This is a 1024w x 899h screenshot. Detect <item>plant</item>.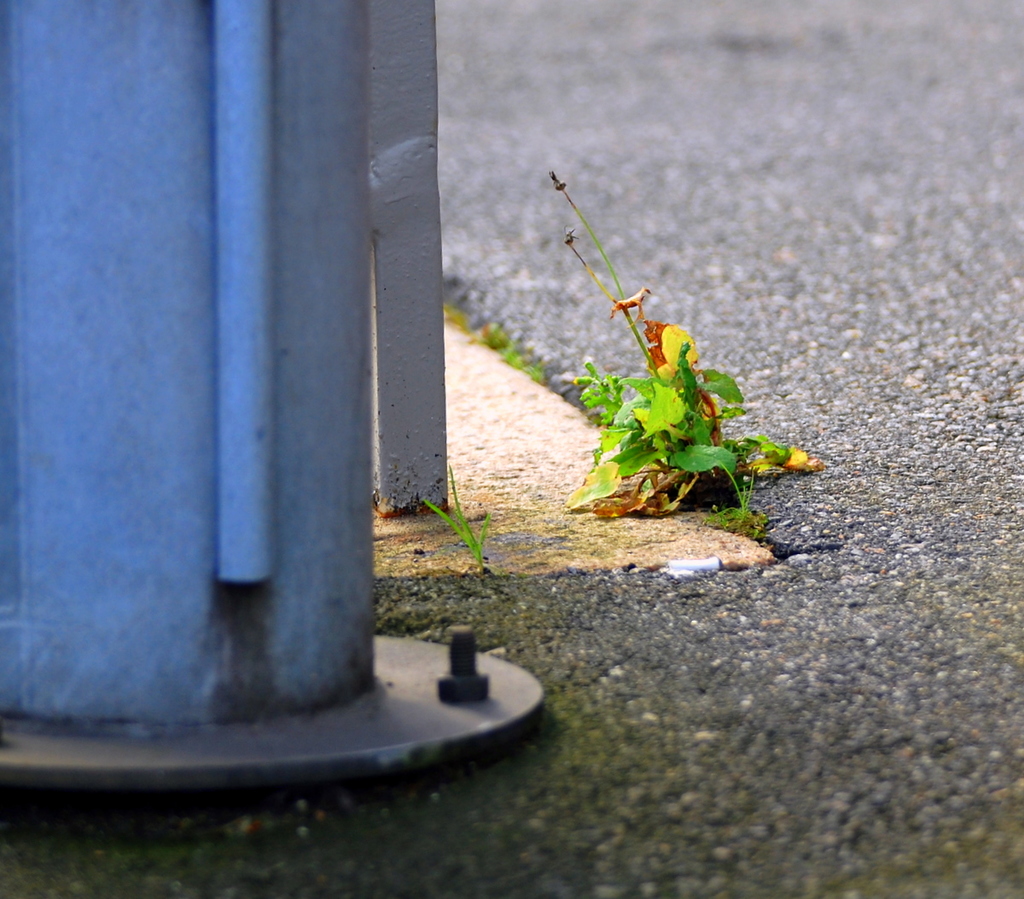
422 461 497 569.
